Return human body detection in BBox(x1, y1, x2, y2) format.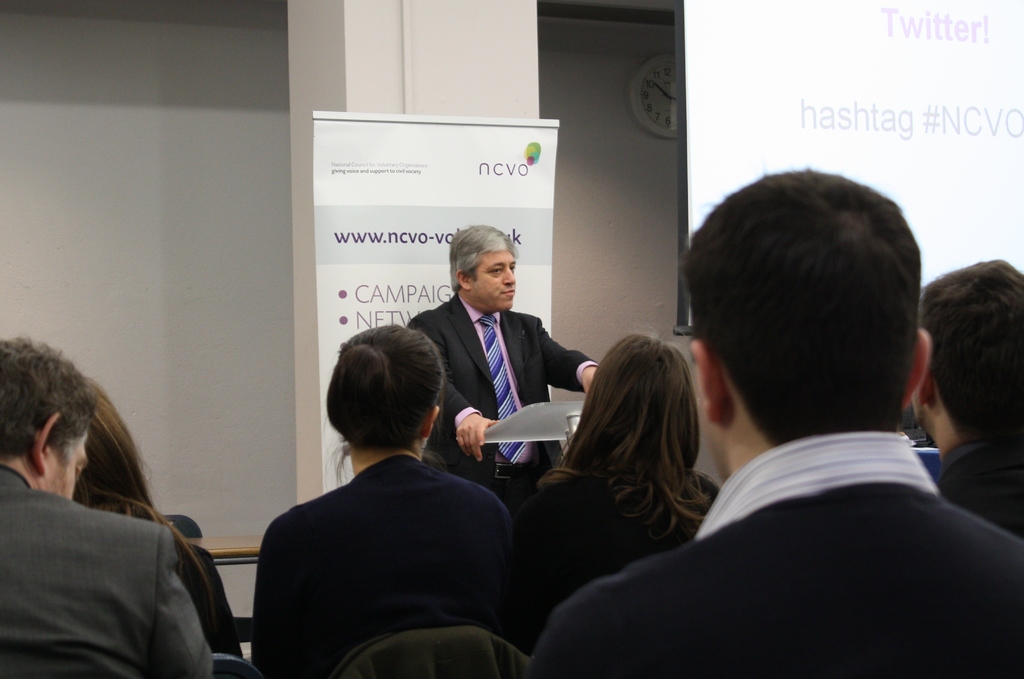
BBox(528, 168, 1016, 678).
